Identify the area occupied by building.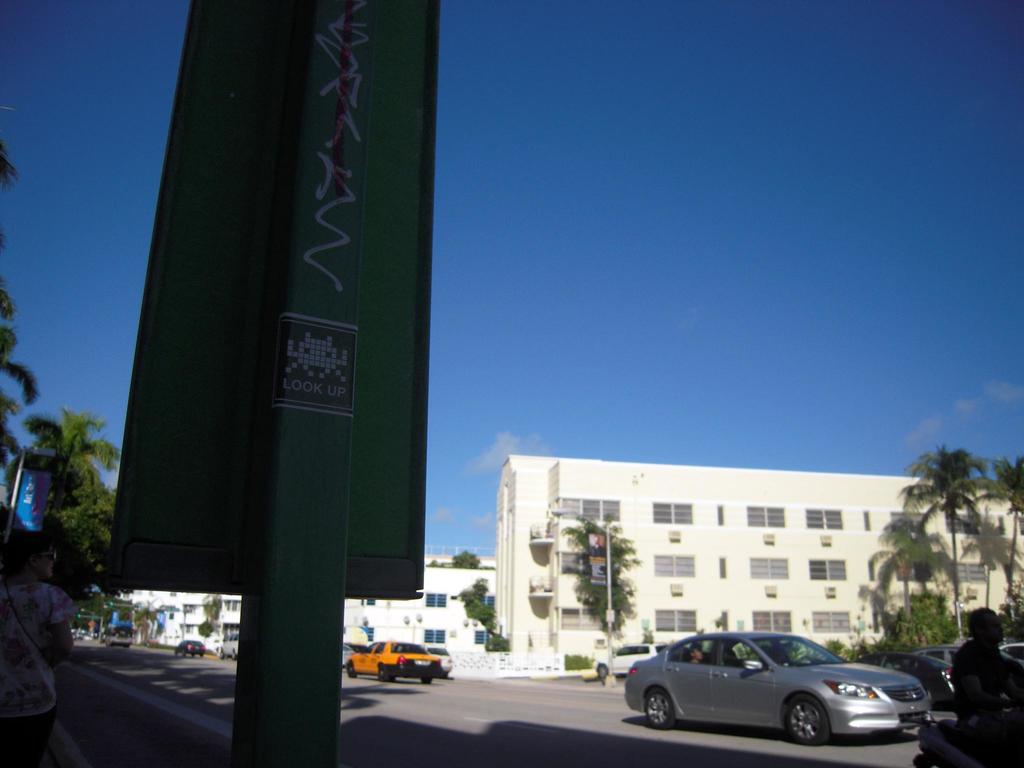
Area: <bbox>486, 452, 1023, 680</bbox>.
